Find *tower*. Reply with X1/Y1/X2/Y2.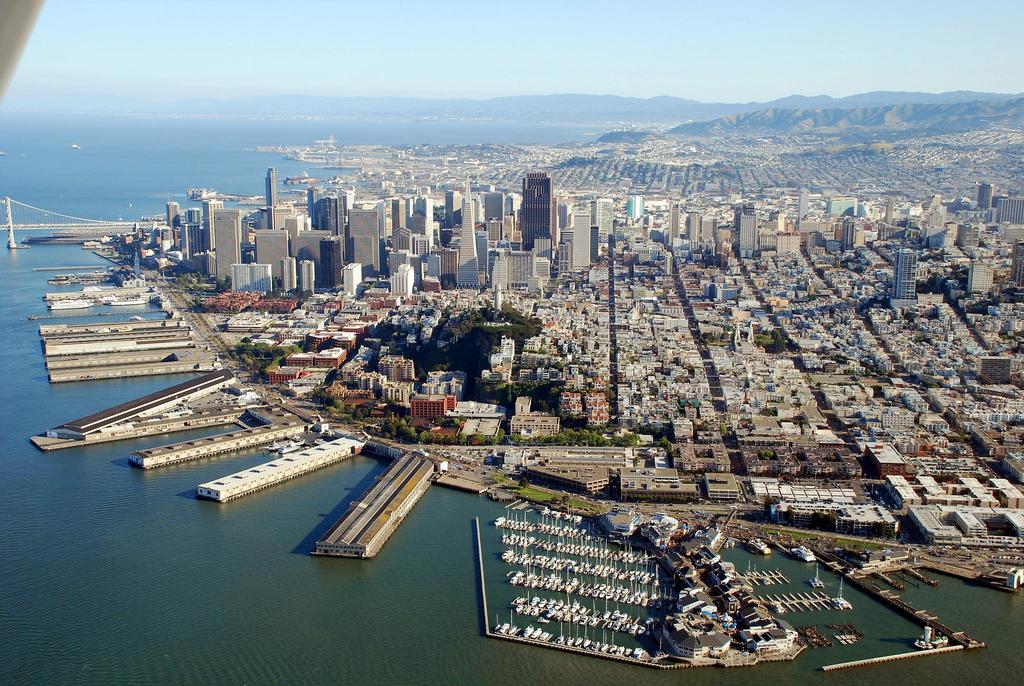
575/215/591/270.
